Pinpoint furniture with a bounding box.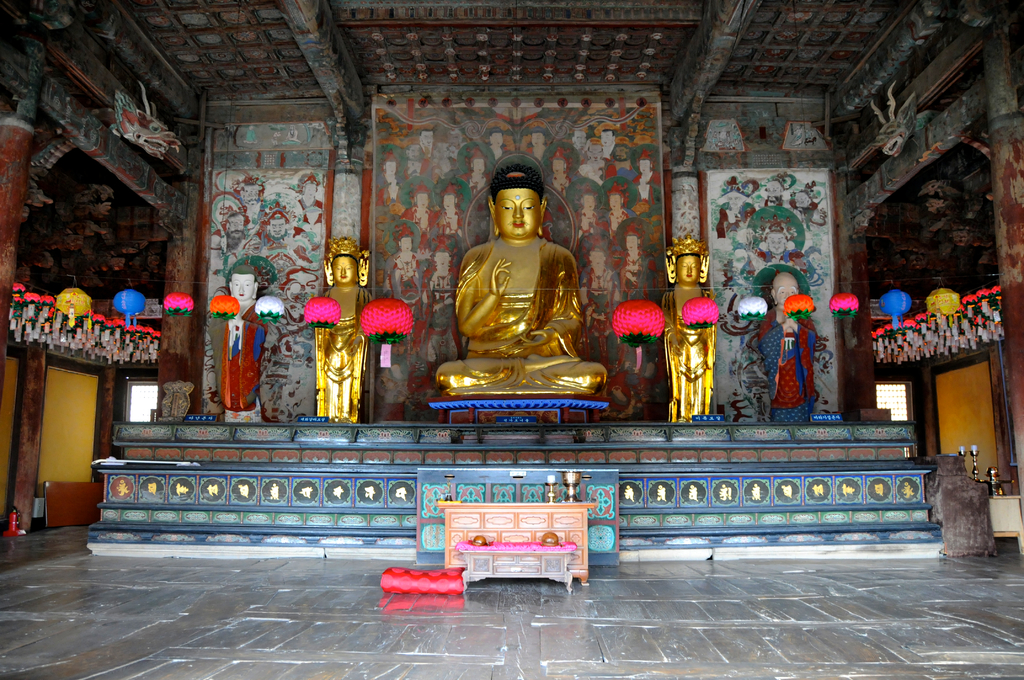
<region>438, 501, 596, 586</region>.
